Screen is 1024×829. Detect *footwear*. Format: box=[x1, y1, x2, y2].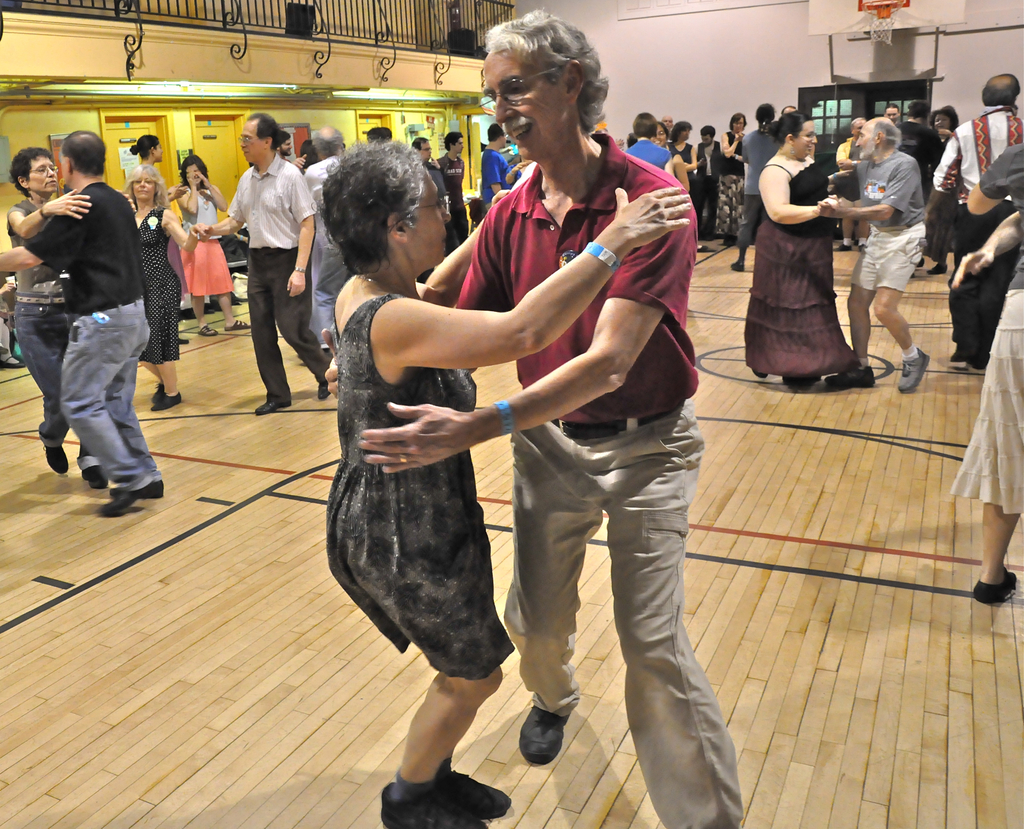
box=[221, 316, 253, 329].
